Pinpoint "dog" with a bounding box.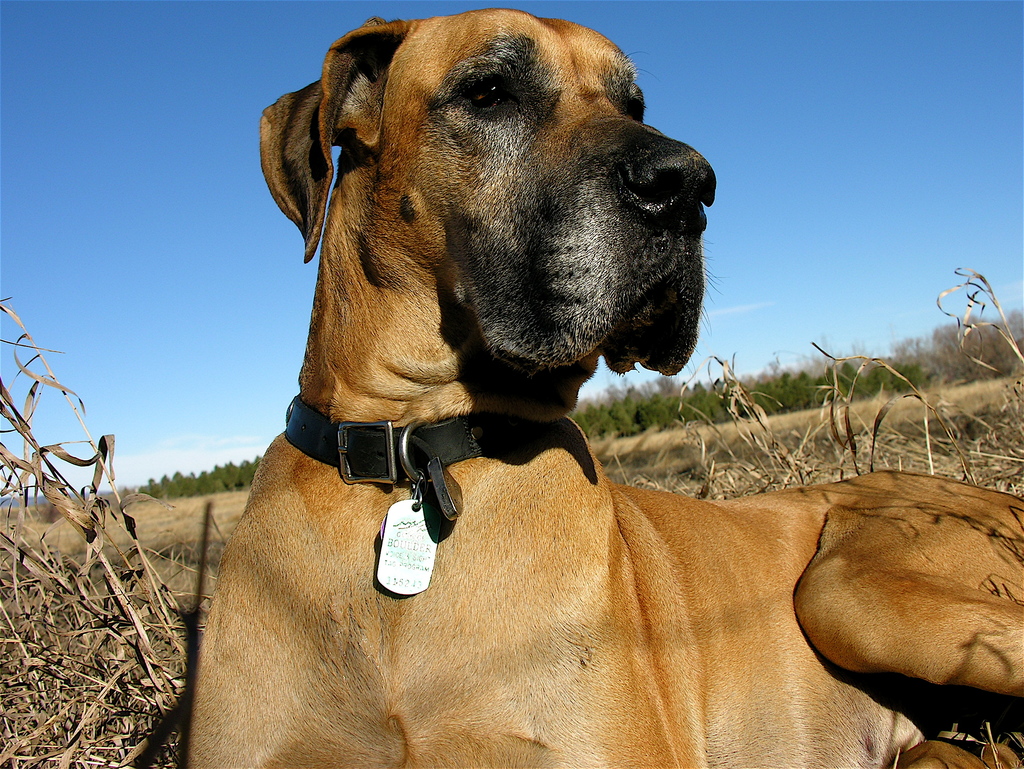
<bbox>183, 6, 1023, 768</bbox>.
